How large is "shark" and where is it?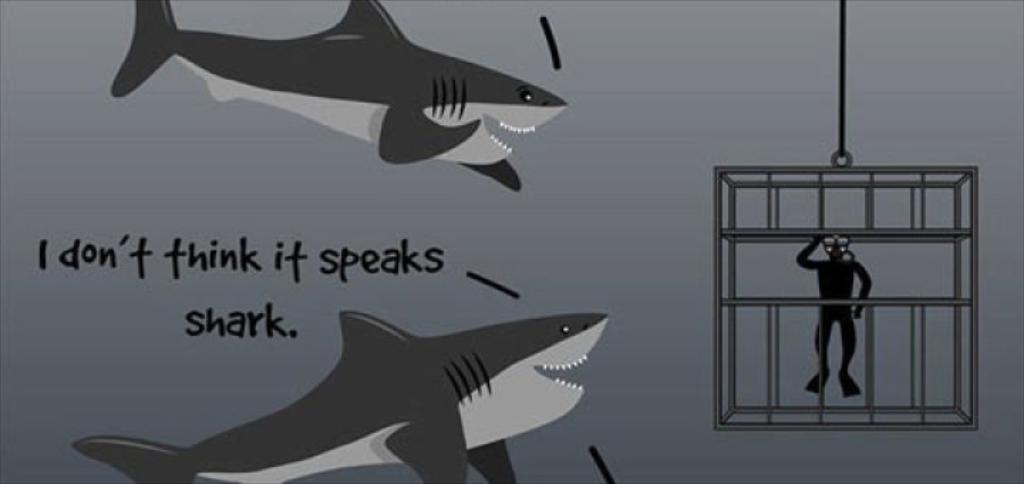
Bounding box: 74 307 613 483.
